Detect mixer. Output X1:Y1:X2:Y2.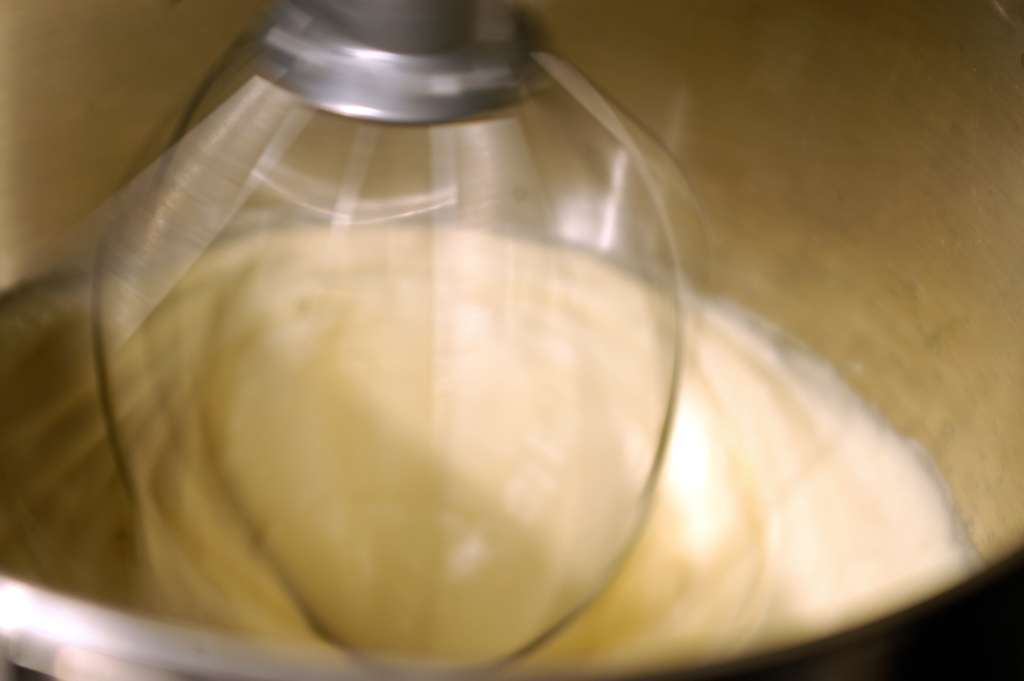
0:0:1023:680.
